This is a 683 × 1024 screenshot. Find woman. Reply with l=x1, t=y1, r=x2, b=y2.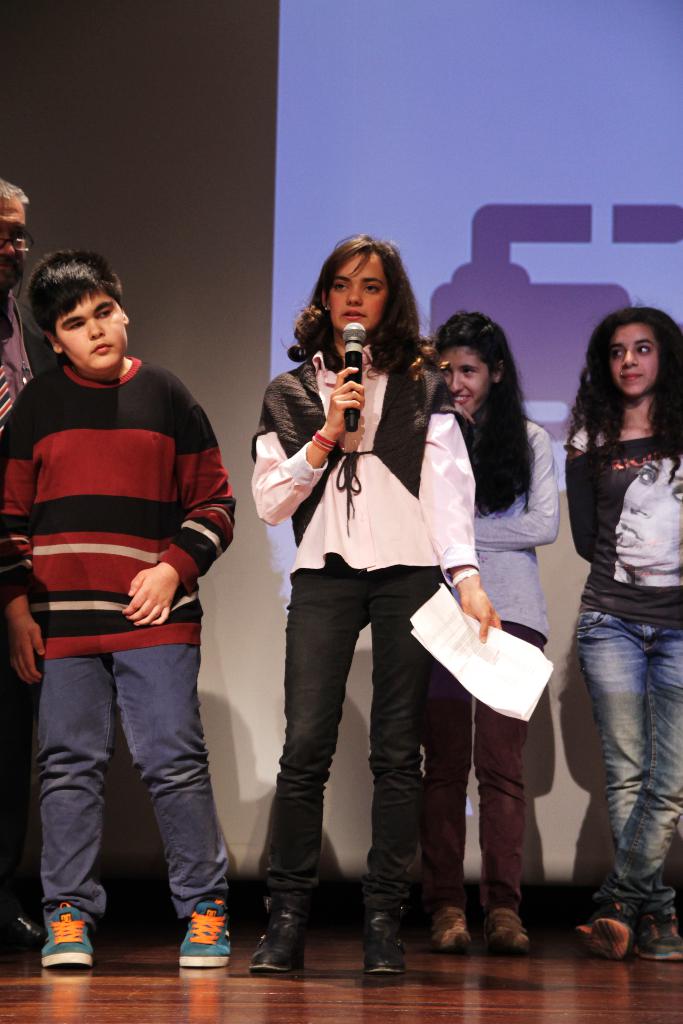
l=544, t=294, r=679, b=944.
